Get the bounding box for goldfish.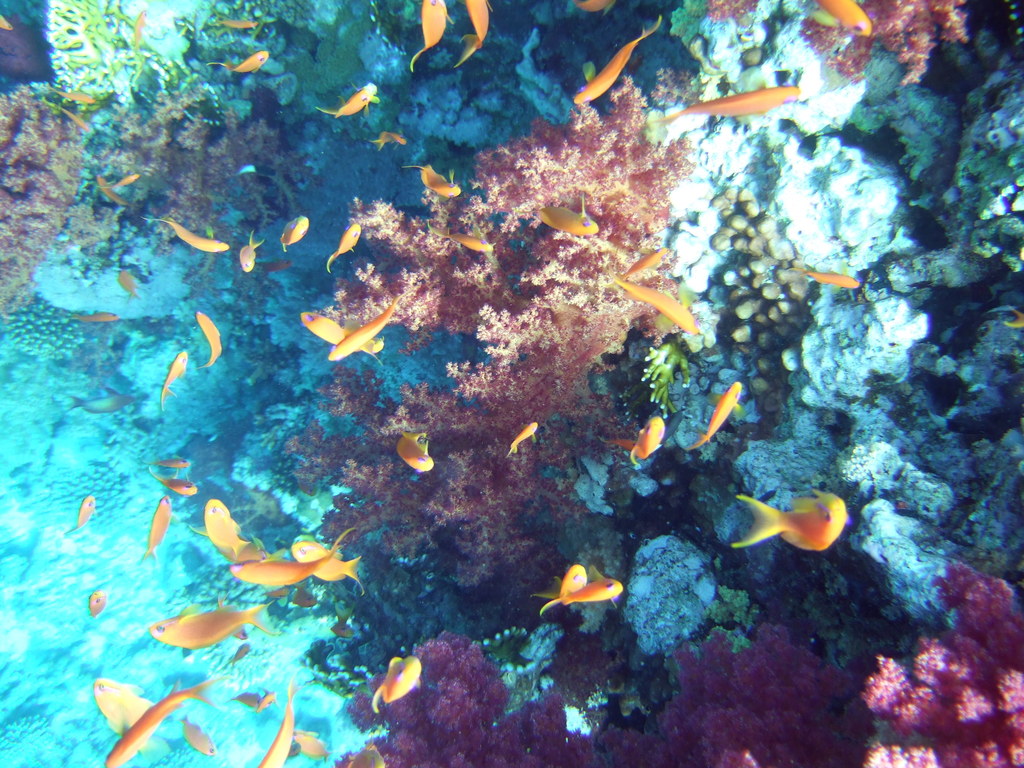
[x1=98, y1=173, x2=130, y2=206].
